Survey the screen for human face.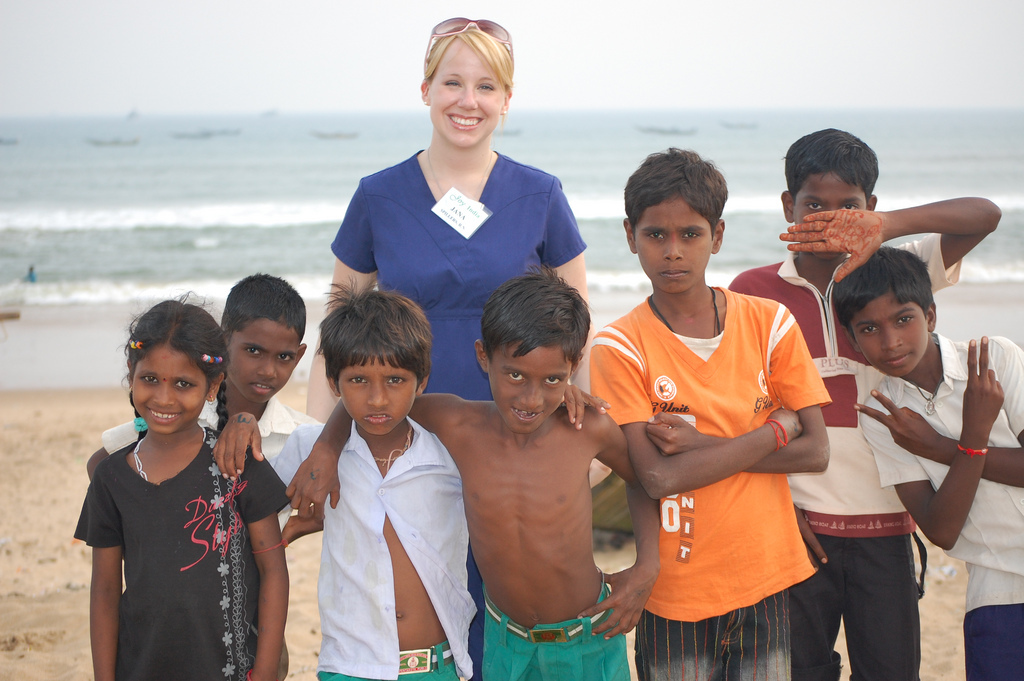
Survey found: 484 342 576 436.
